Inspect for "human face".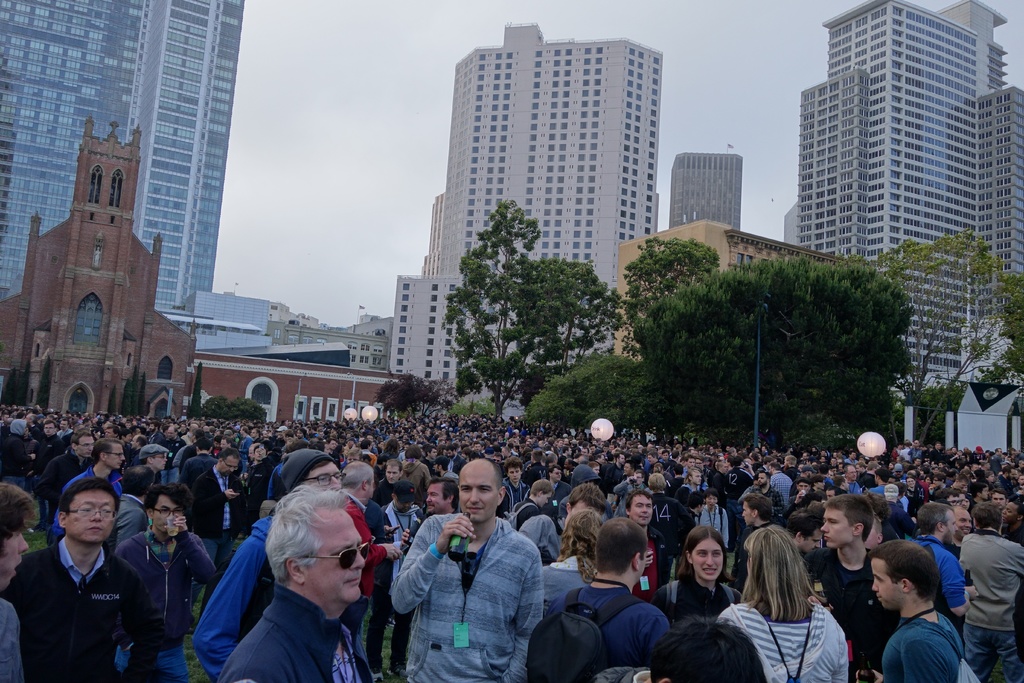
Inspection: <region>934, 477, 940, 486</region>.
